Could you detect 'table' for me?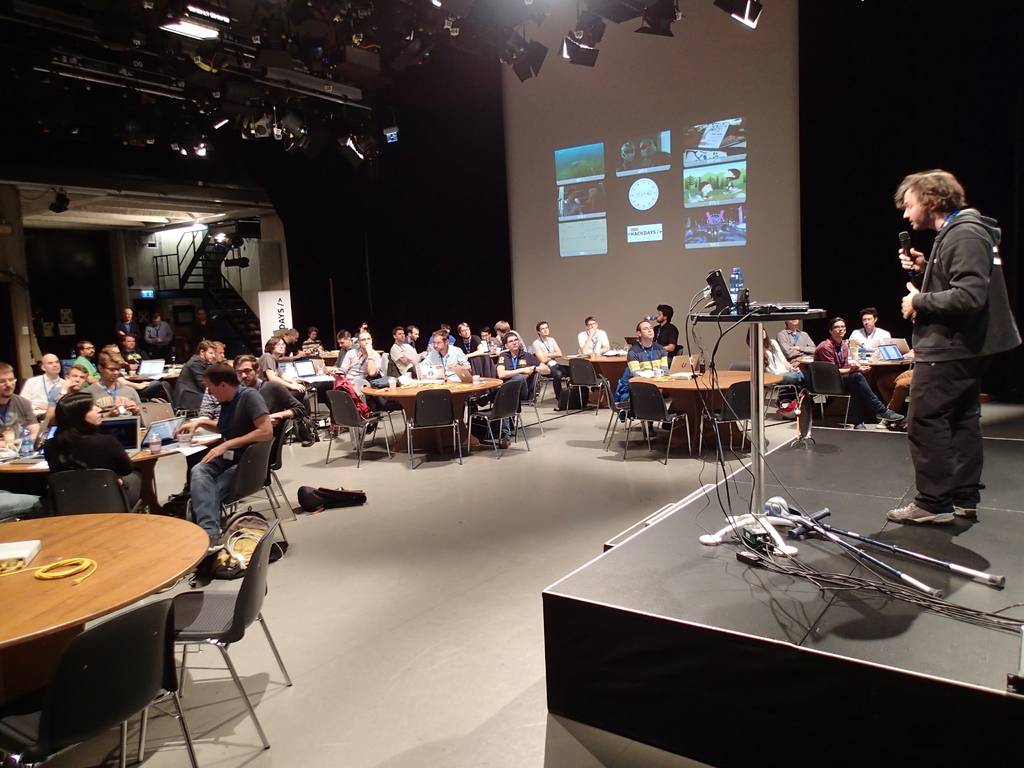
Detection result: select_region(361, 382, 504, 447).
